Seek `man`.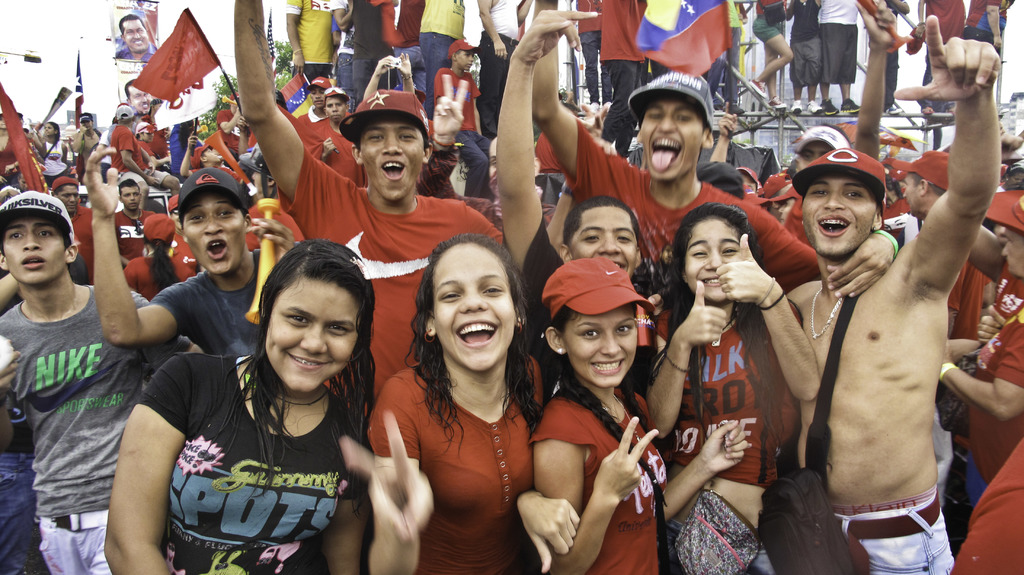
<box>99,142,296,354</box>.
